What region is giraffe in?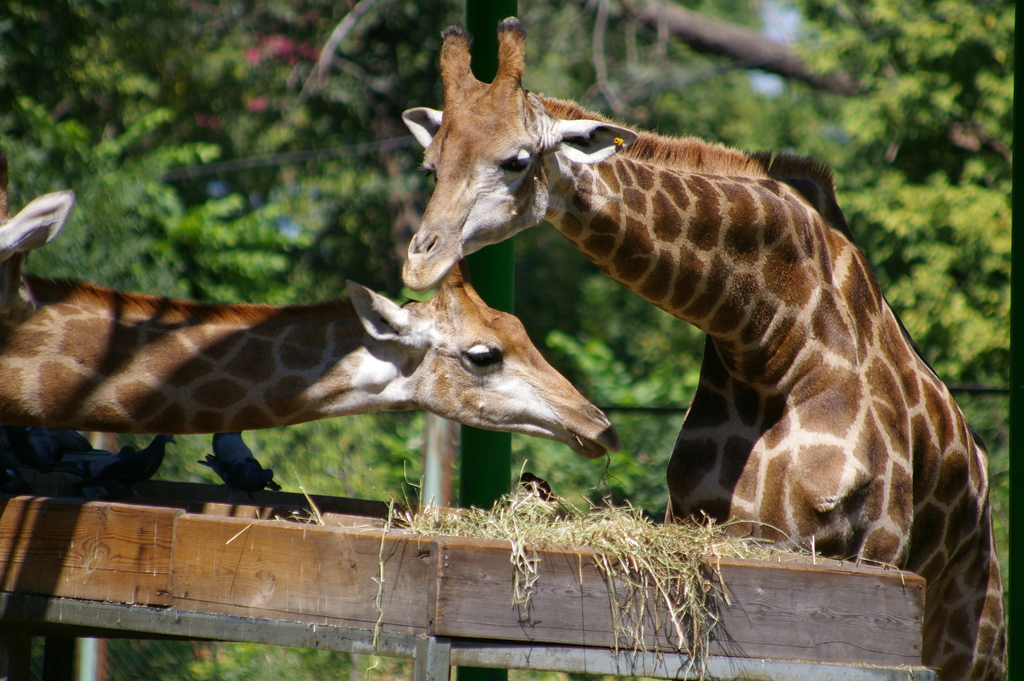
box(0, 265, 623, 464).
